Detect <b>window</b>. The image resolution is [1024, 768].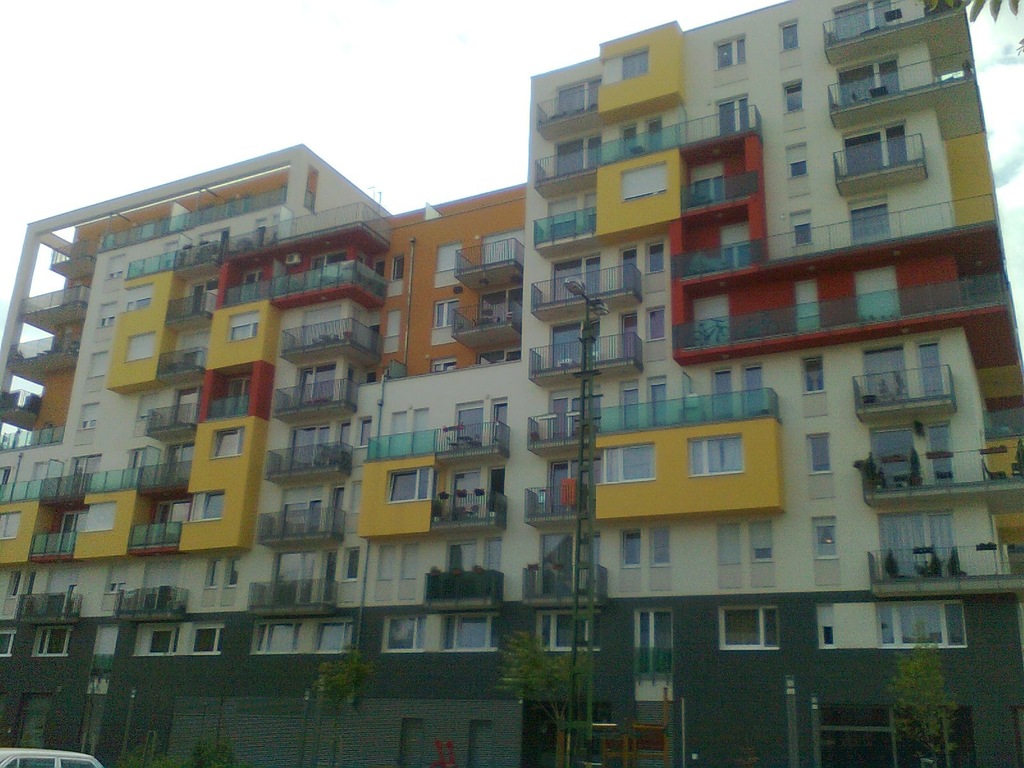
<region>615, 47, 660, 85</region>.
